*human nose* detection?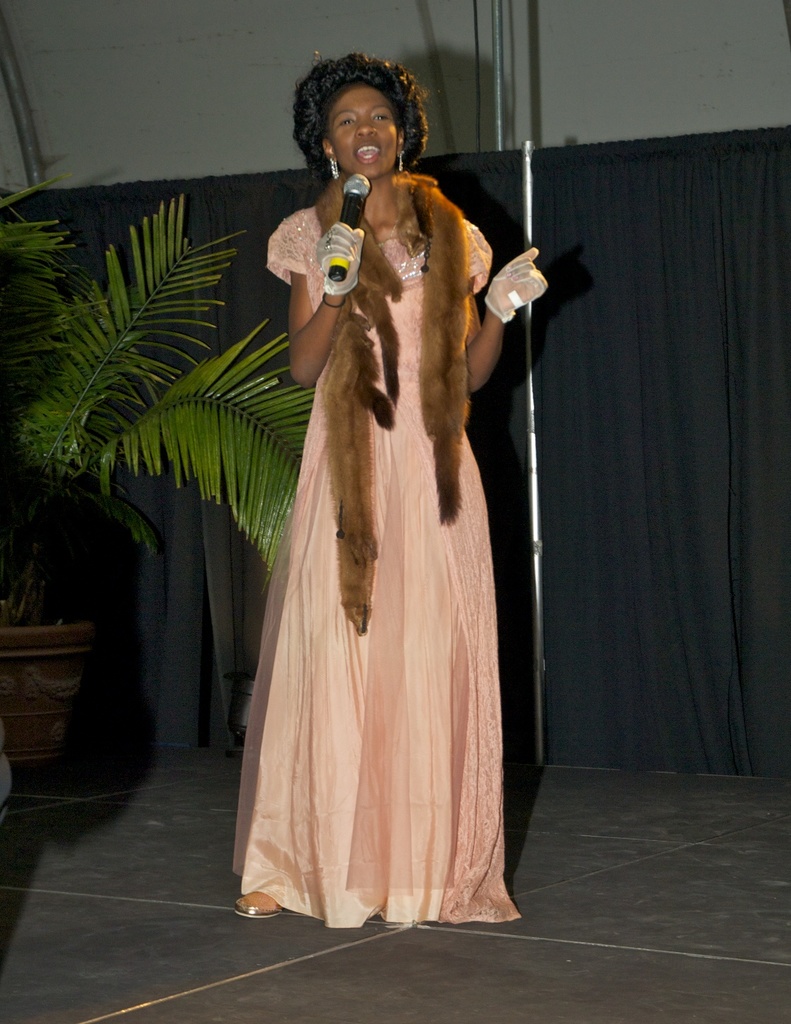
(x1=353, y1=114, x2=380, y2=139)
